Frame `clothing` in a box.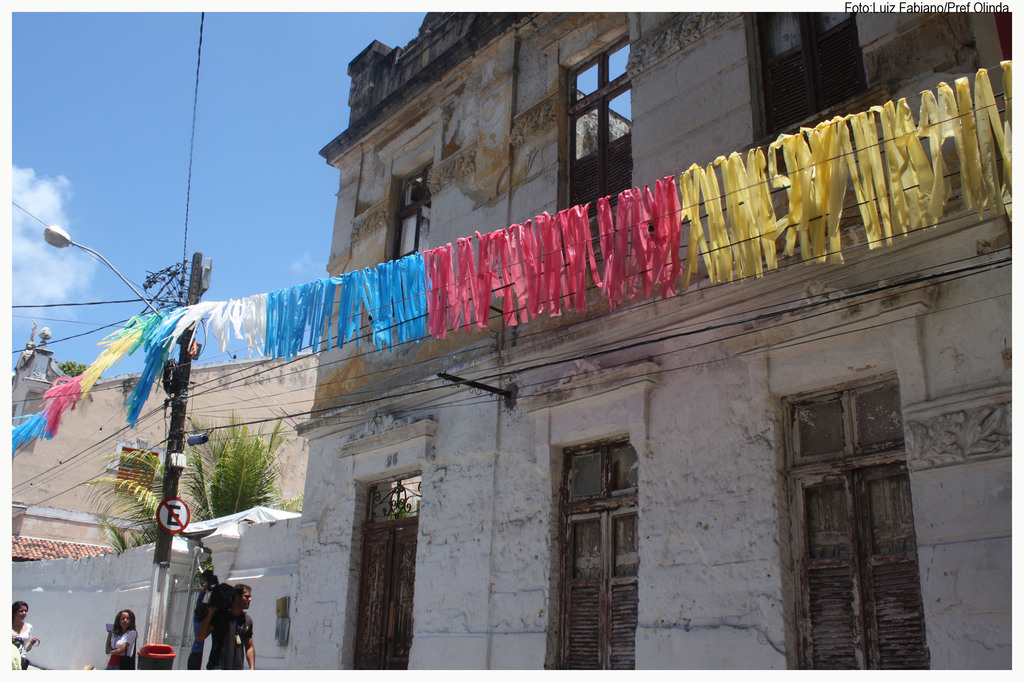
left=13, top=620, right=31, bottom=670.
